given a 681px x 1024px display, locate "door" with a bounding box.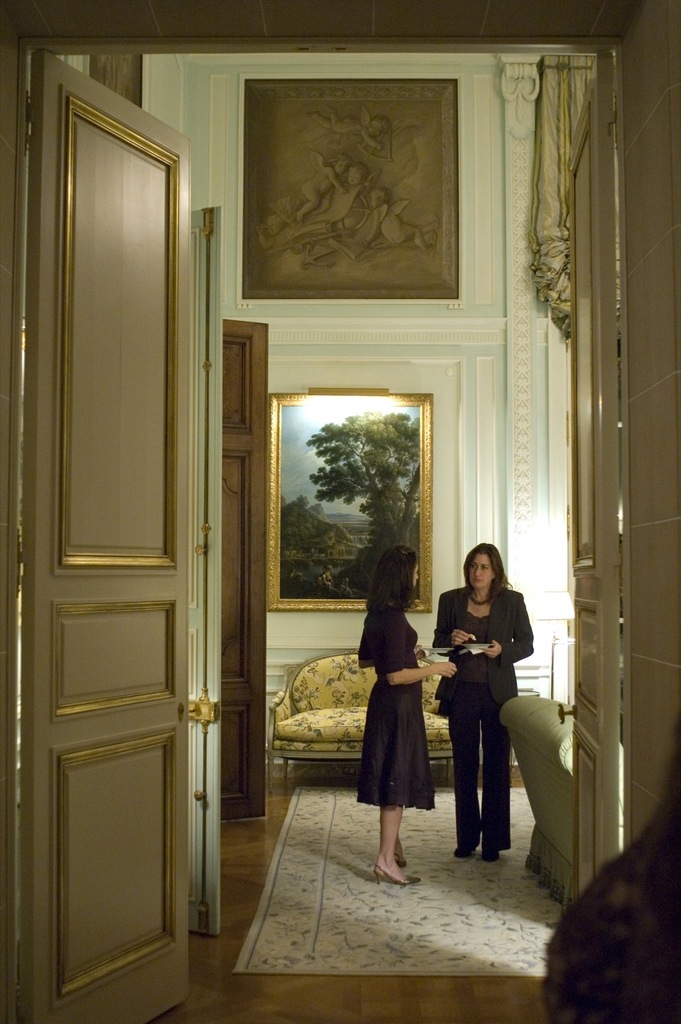
Located: [left=189, top=203, right=226, bottom=934].
